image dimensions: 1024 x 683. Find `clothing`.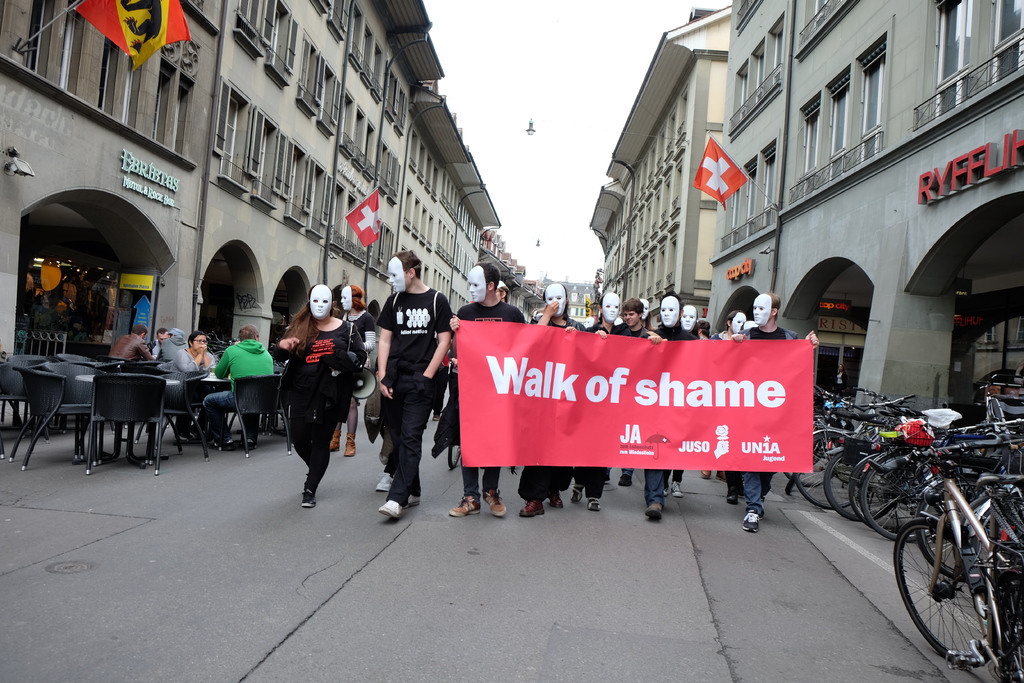
[154, 334, 195, 365].
